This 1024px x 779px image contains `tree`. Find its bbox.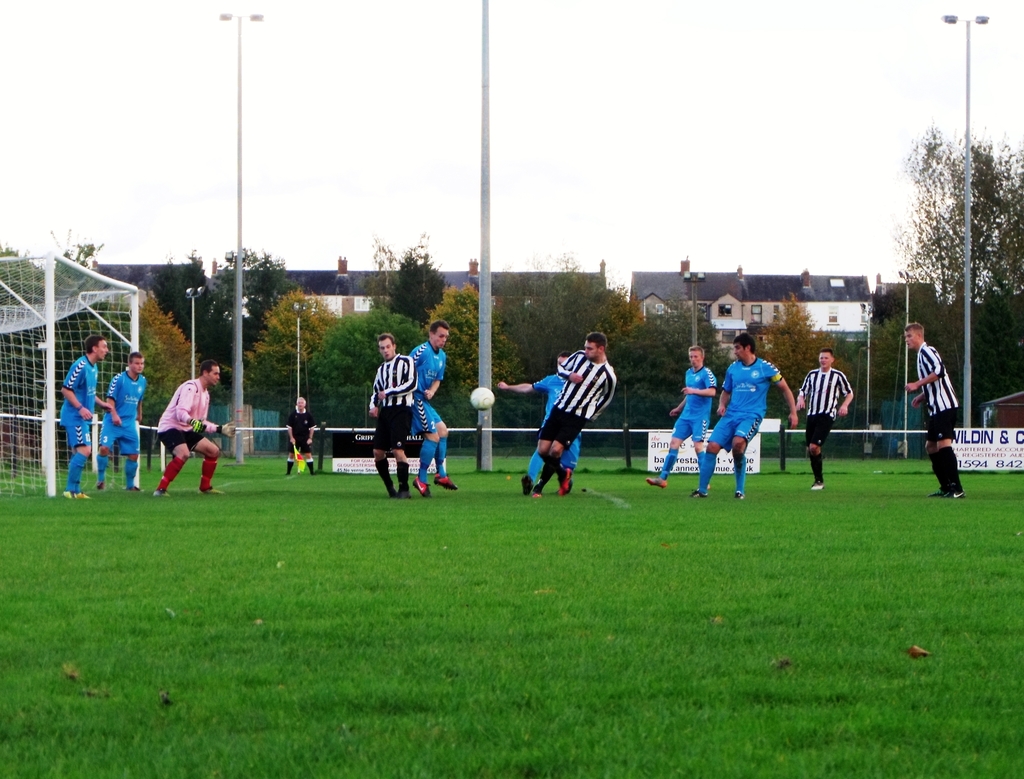
[x1=0, y1=225, x2=112, y2=419].
